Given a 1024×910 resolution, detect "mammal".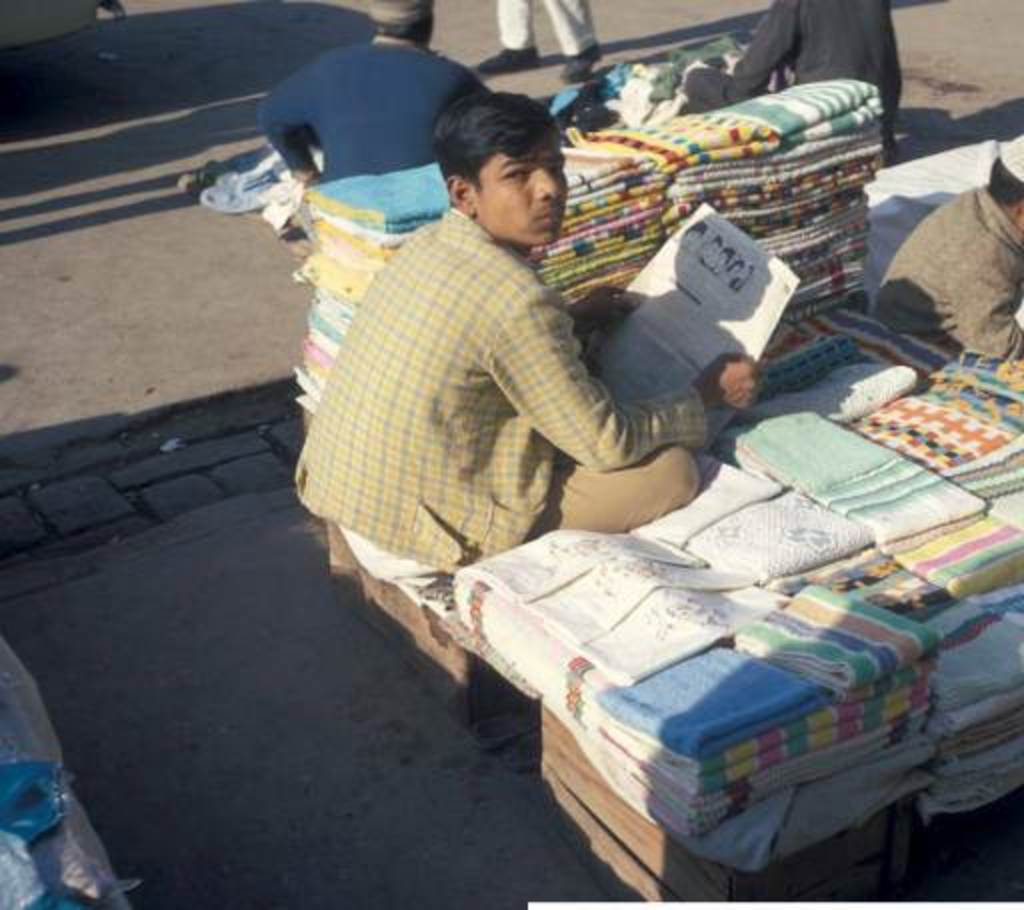
682/0/904/122.
